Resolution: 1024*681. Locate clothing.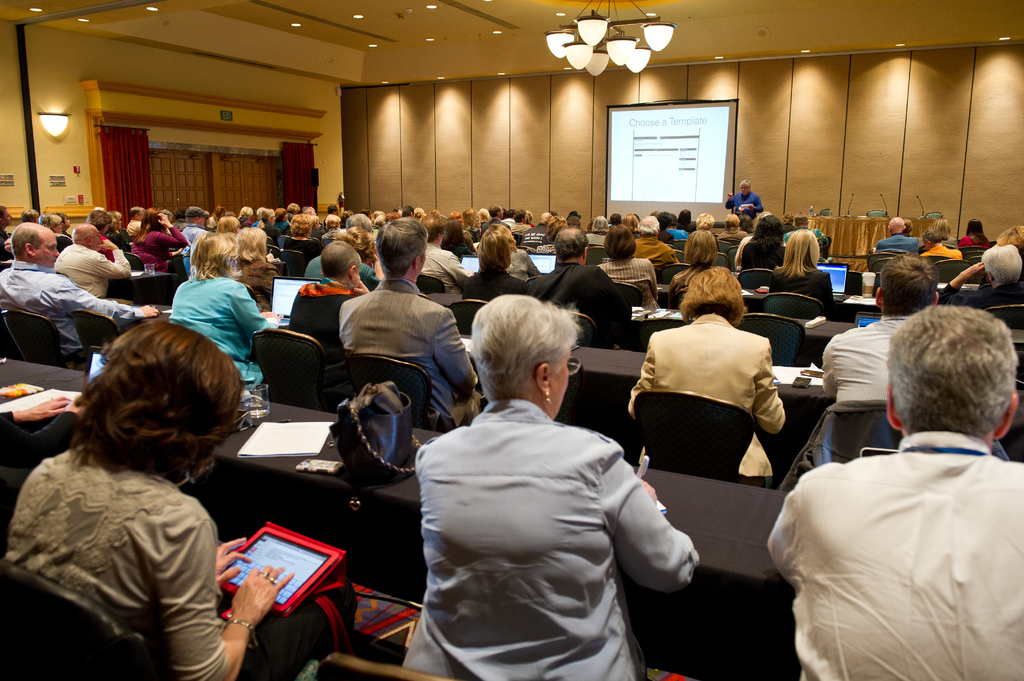
region(872, 234, 918, 259).
